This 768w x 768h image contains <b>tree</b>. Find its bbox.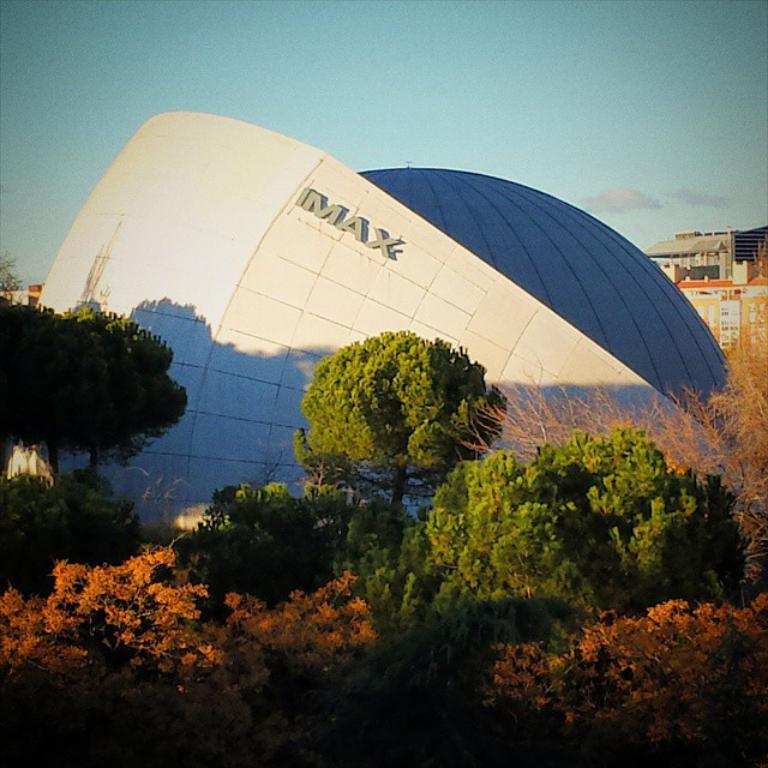
region(289, 323, 522, 500).
